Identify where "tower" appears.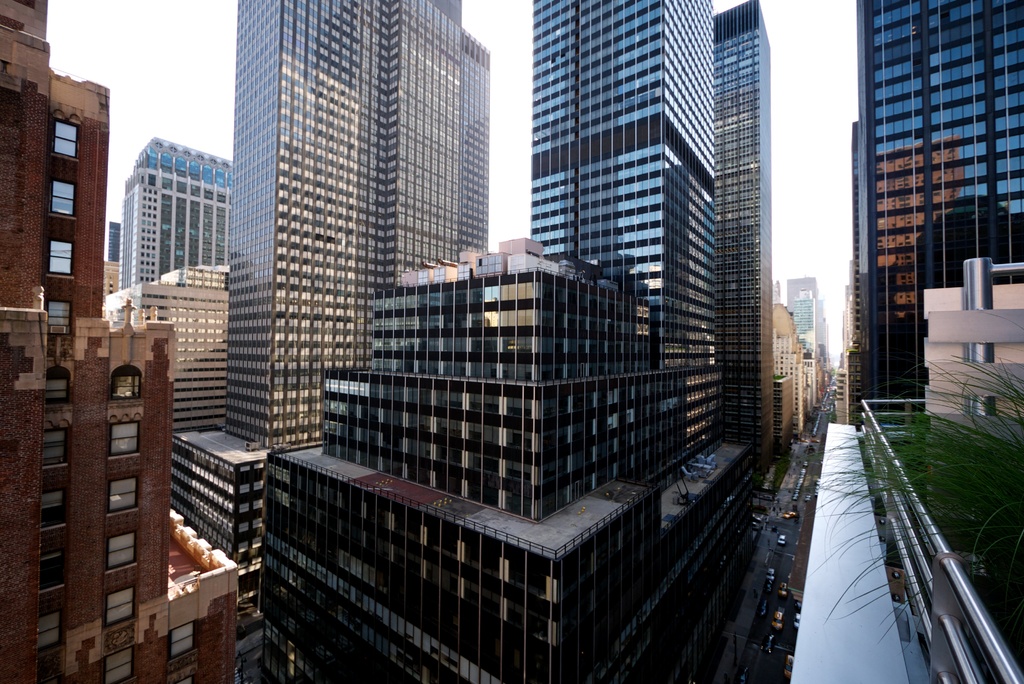
Appears at {"x1": 705, "y1": 0, "x2": 779, "y2": 491}.
